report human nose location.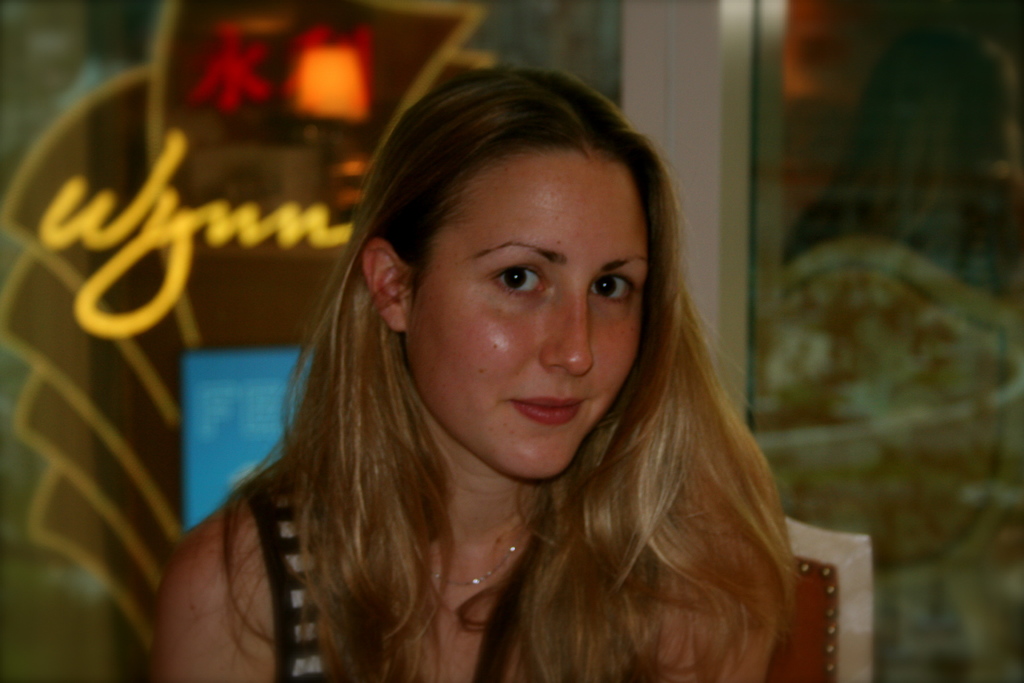
Report: pyautogui.locateOnScreen(540, 290, 594, 378).
